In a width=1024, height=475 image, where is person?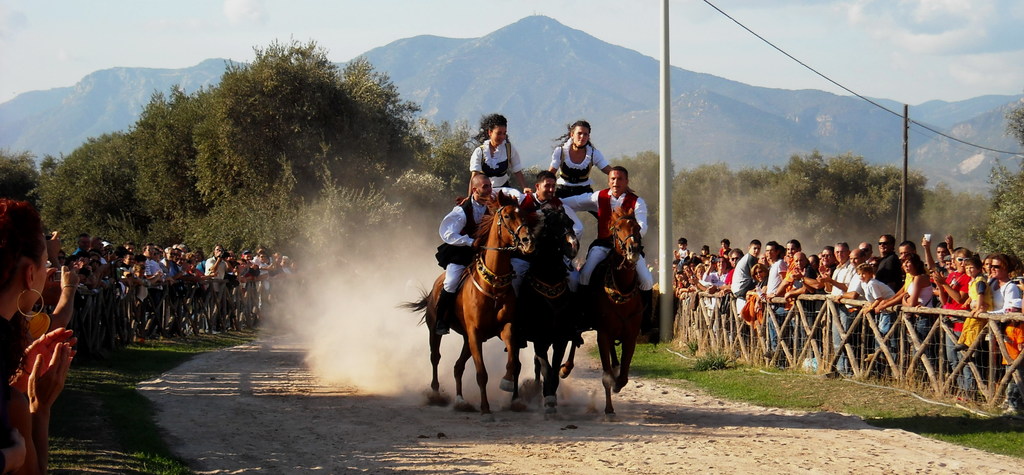
bbox=[497, 171, 581, 306].
